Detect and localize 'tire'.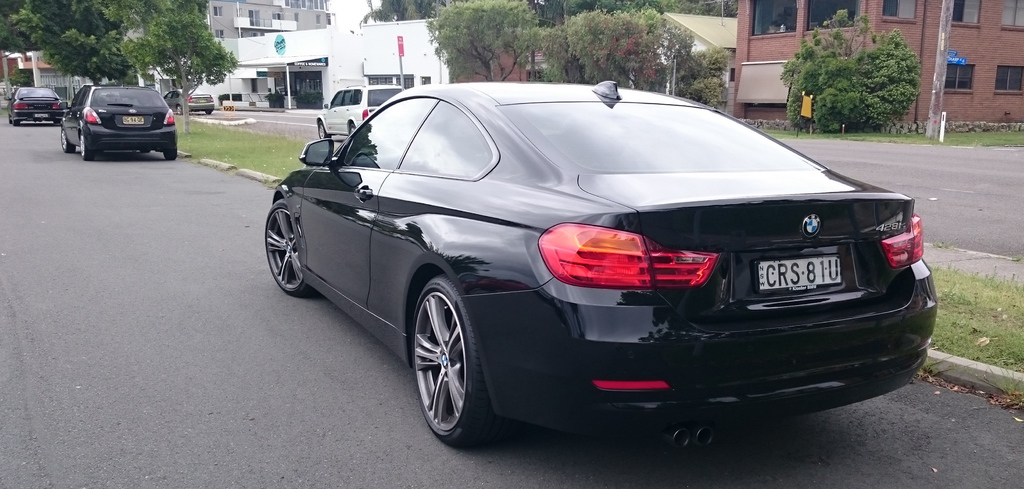
Localized at [317,123,330,138].
